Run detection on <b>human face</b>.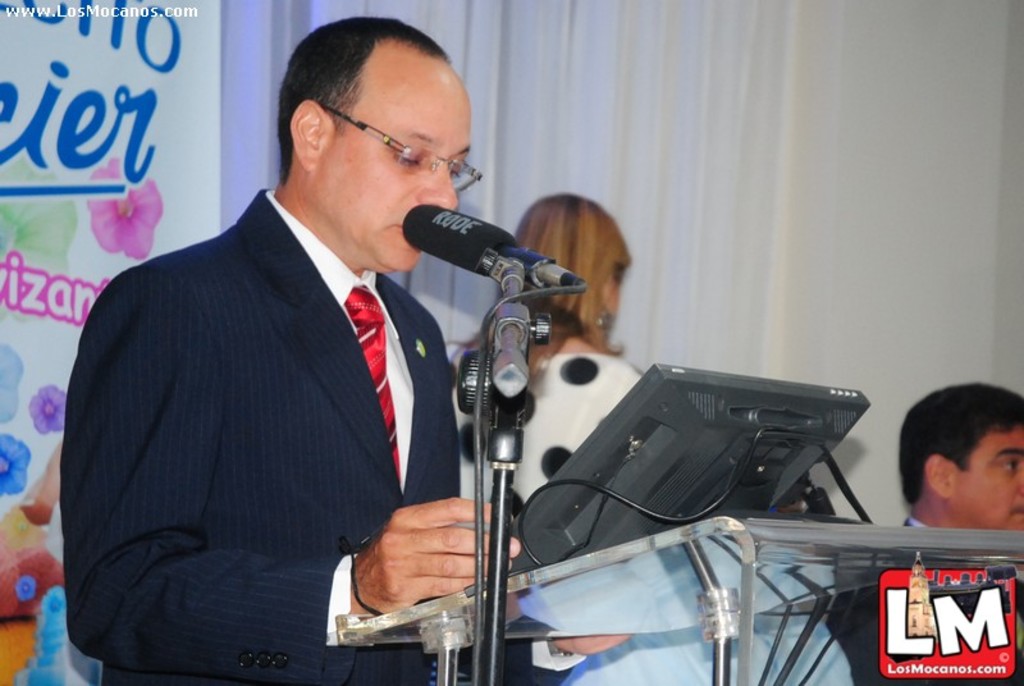
Result: (x1=955, y1=433, x2=1023, y2=532).
